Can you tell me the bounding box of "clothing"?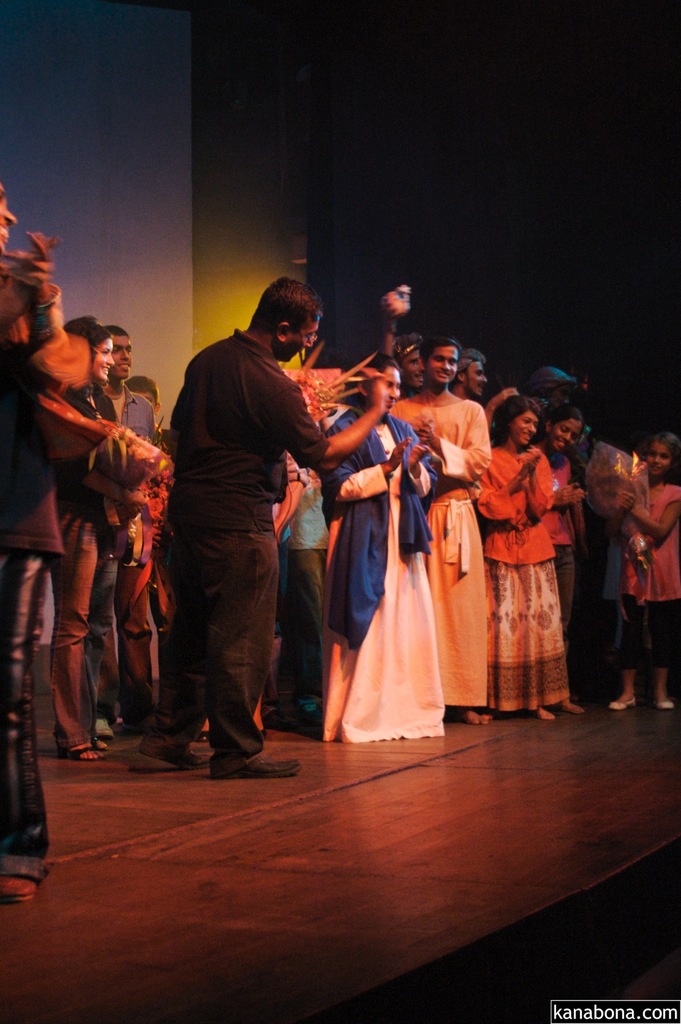
select_region(0, 318, 680, 876).
